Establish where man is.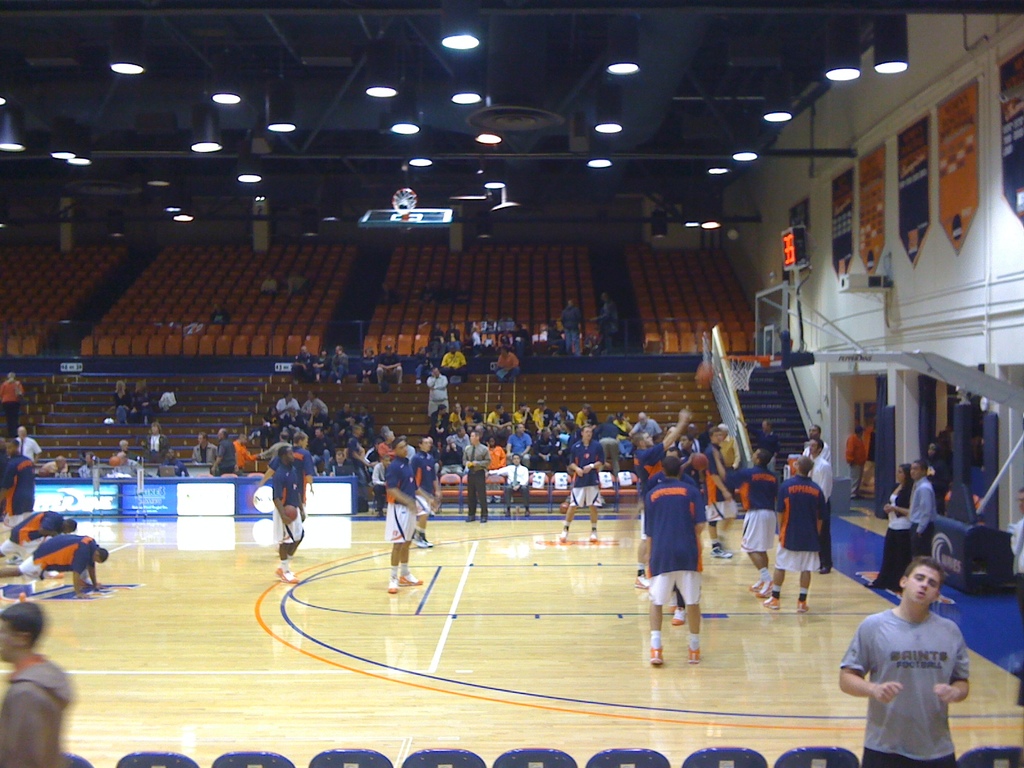
Established at region(12, 422, 41, 465).
